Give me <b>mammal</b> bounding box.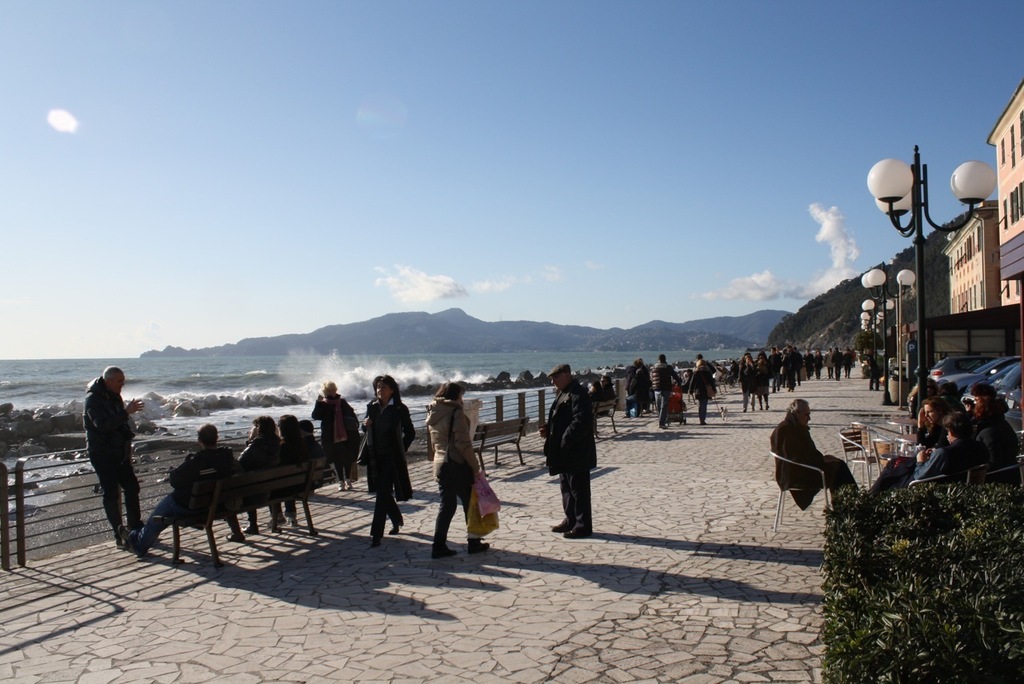
540, 367, 594, 538.
